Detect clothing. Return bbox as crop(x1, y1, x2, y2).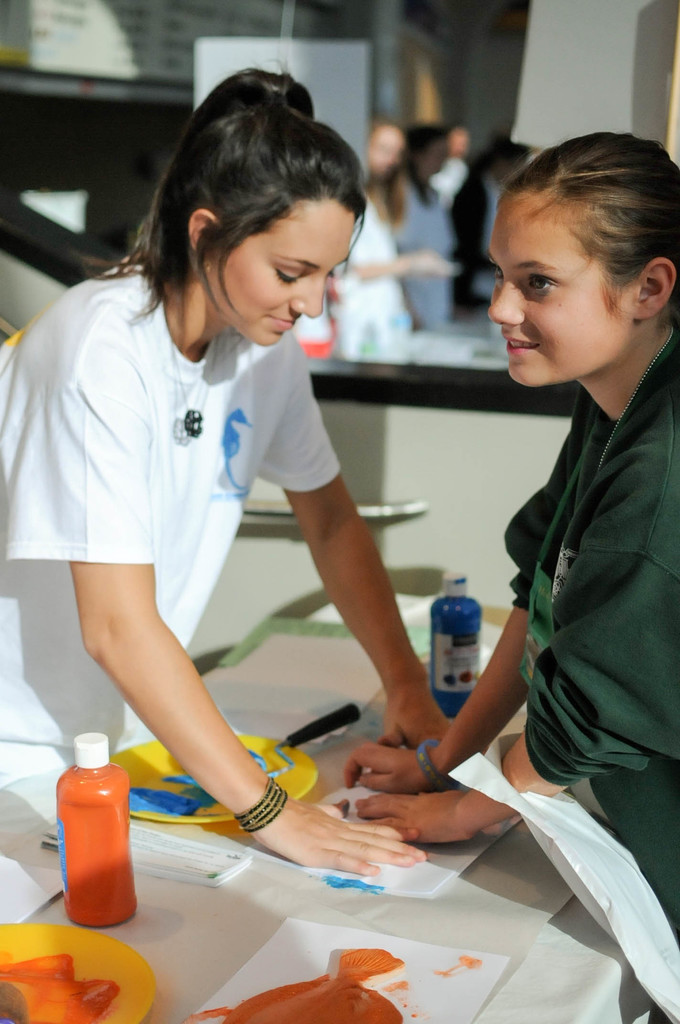
crop(469, 185, 506, 292).
